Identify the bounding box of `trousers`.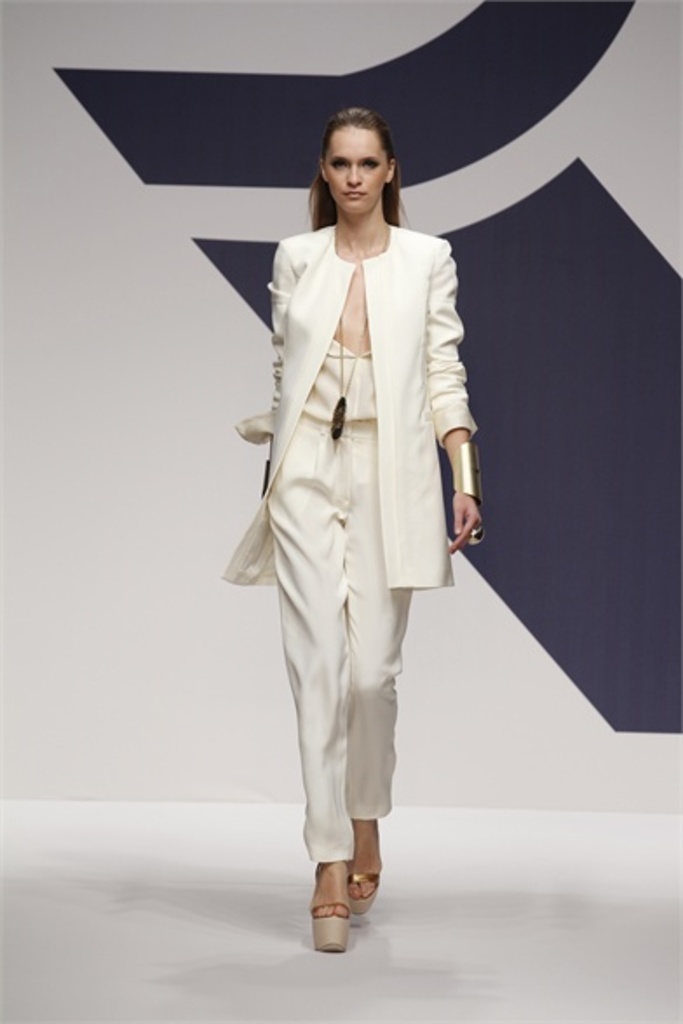
select_region(253, 455, 441, 874).
